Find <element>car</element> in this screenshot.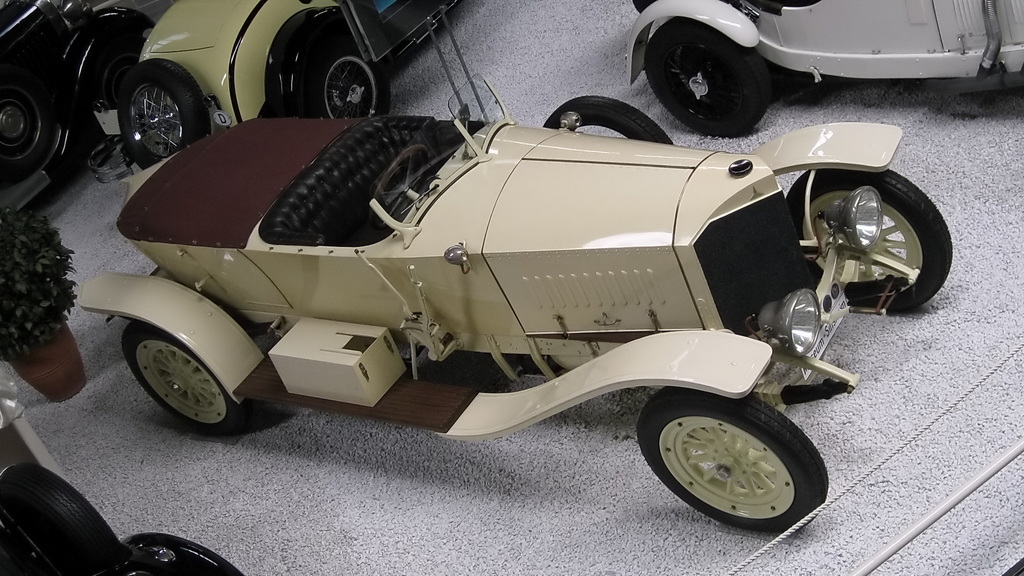
The bounding box for <element>car</element> is bbox=(115, 0, 464, 172).
